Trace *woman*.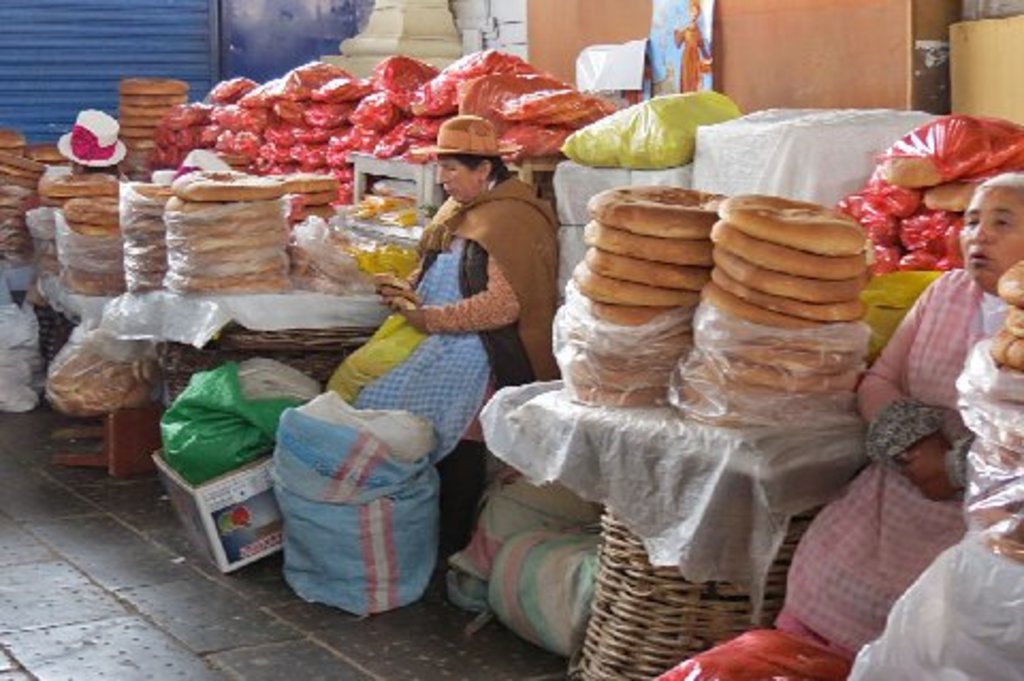
Traced to box=[774, 169, 1022, 651].
